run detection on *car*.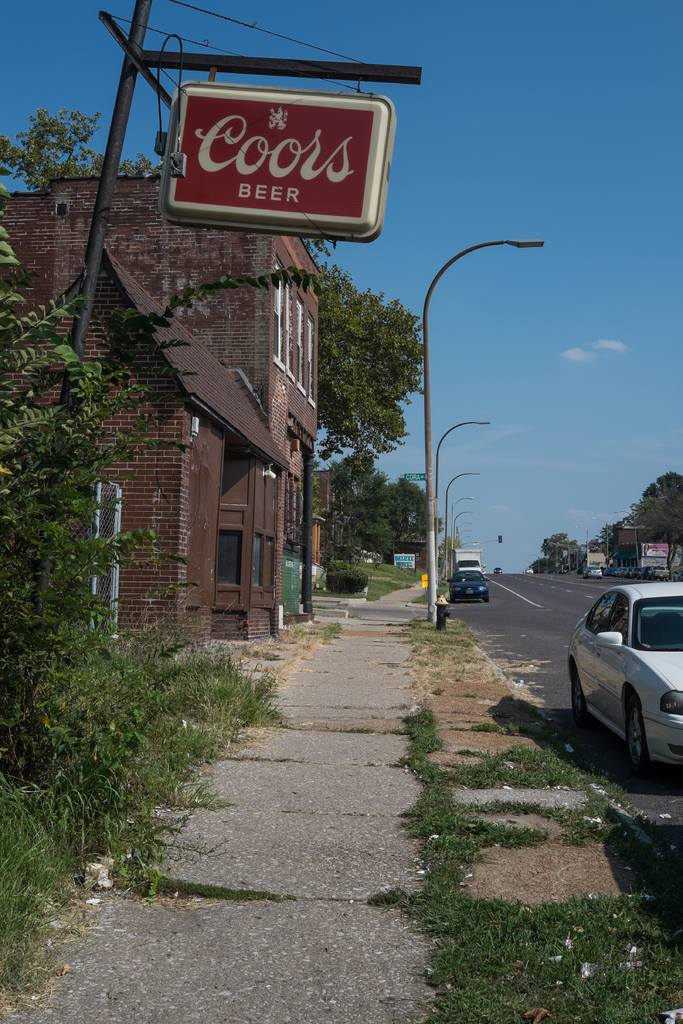
Result: [left=568, top=582, right=682, bottom=774].
